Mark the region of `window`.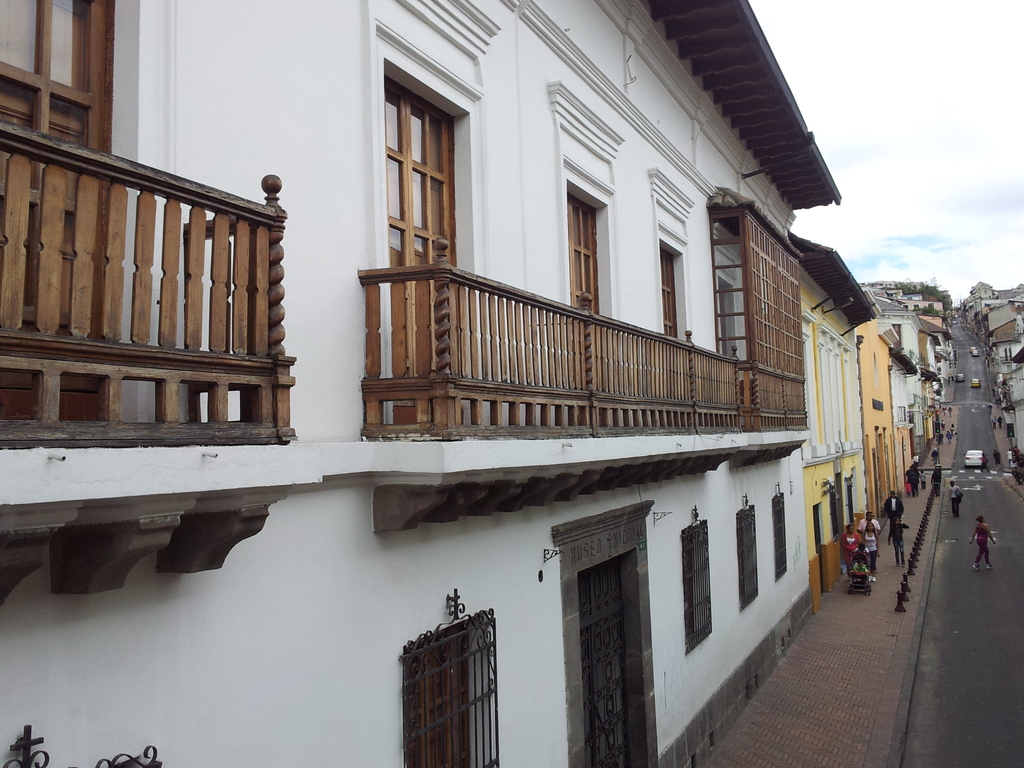
Region: box=[732, 492, 758, 615].
